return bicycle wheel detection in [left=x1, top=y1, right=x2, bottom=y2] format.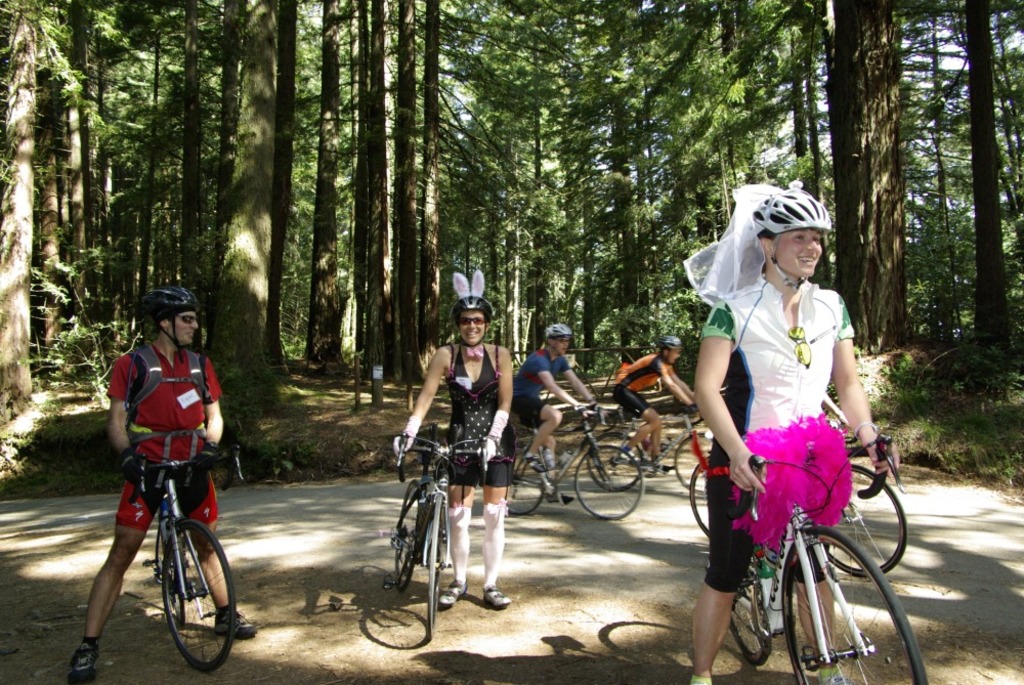
[left=504, top=449, right=544, bottom=521].
